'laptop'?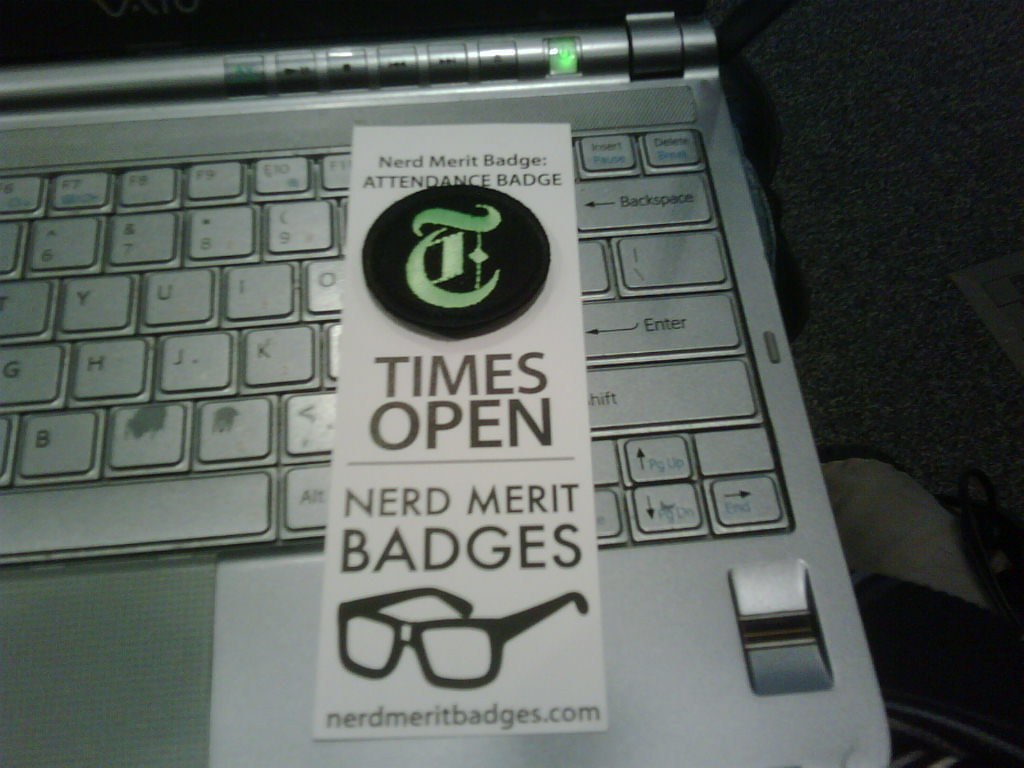
x1=17, y1=0, x2=906, y2=753
